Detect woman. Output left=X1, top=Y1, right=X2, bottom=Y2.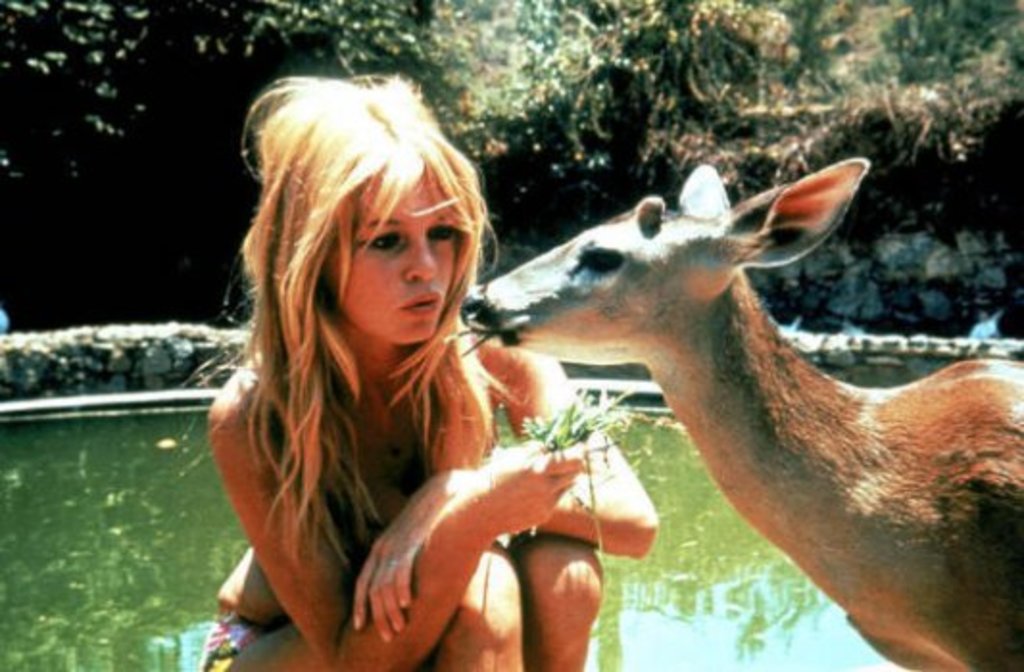
left=198, top=77, right=590, bottom=671.
